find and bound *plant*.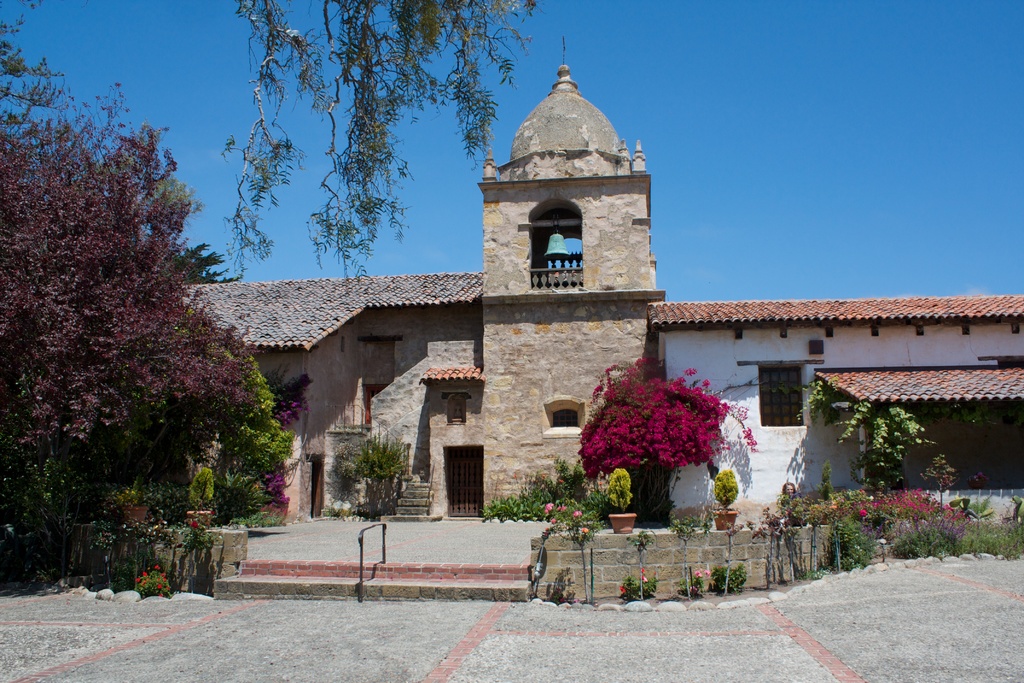
Bound: Rect(681, 570, 714, 592).
